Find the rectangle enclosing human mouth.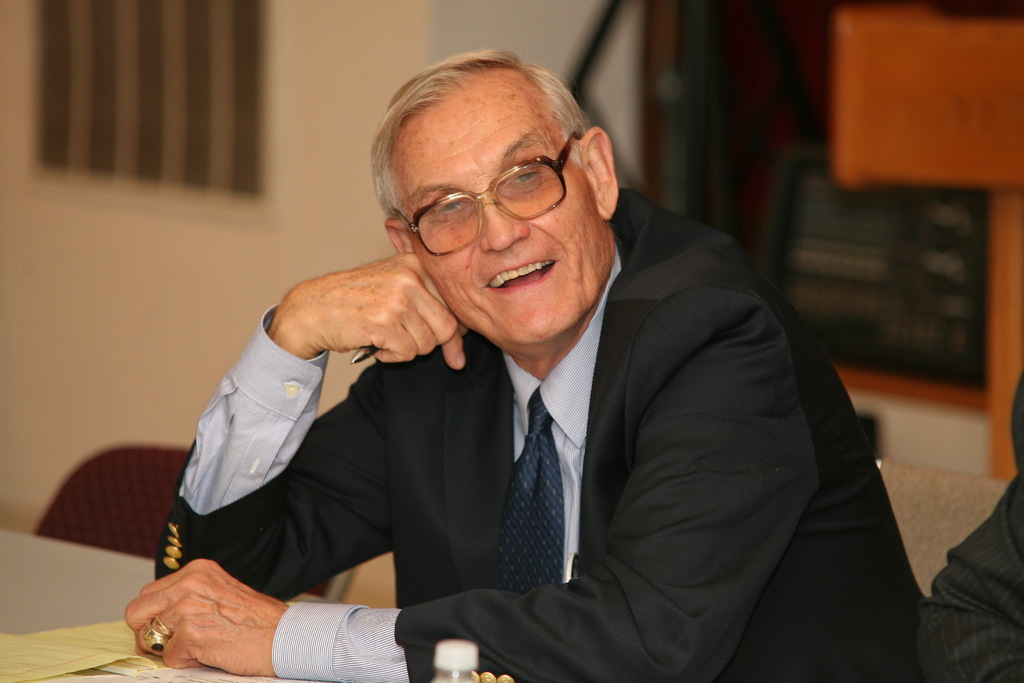
482:252:564:293.
